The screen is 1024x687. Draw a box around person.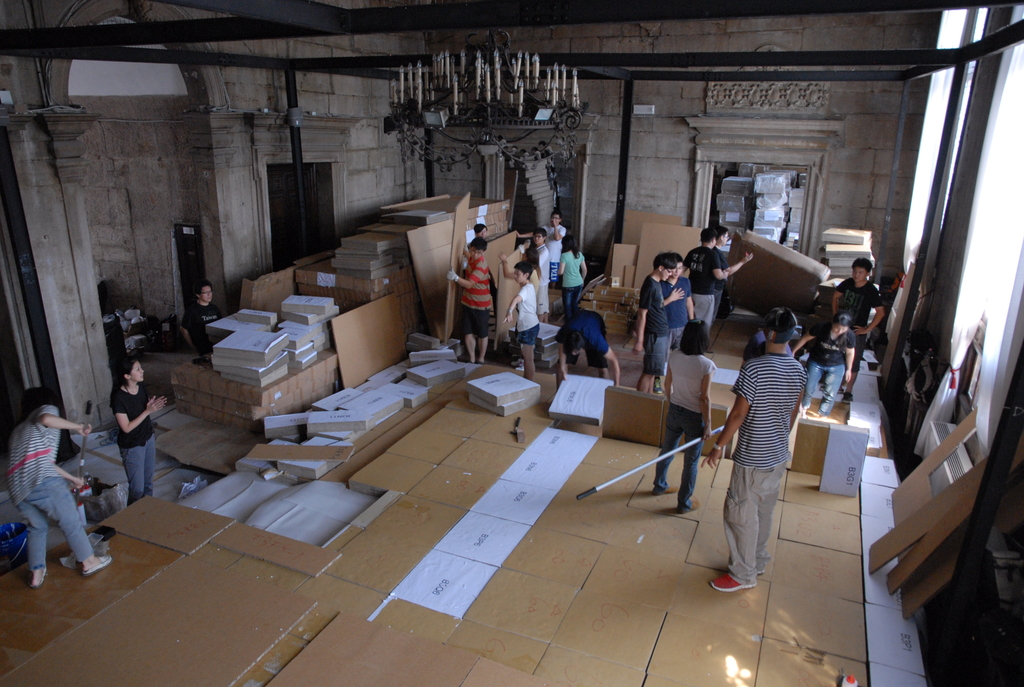
[x1=112, y1=358, x2=168, y2=506].
